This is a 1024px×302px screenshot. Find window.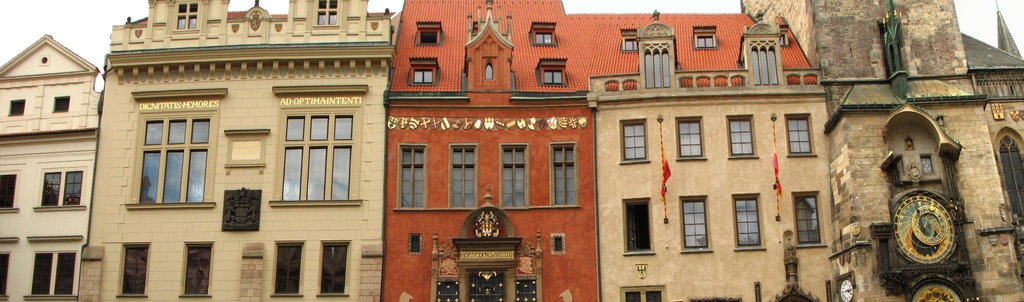
Bounding box: (x1=679, y1=113, x2=707, y2=160).
